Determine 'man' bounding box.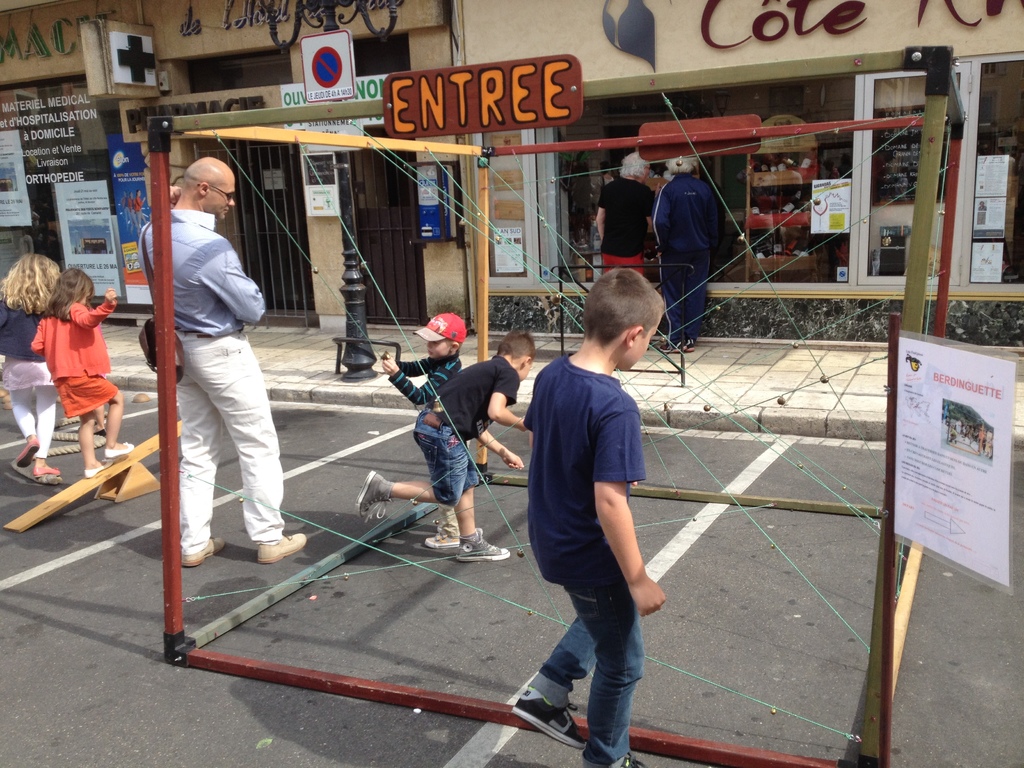
Determined: <bbox>136, 150, 280, 621</bbox>.
